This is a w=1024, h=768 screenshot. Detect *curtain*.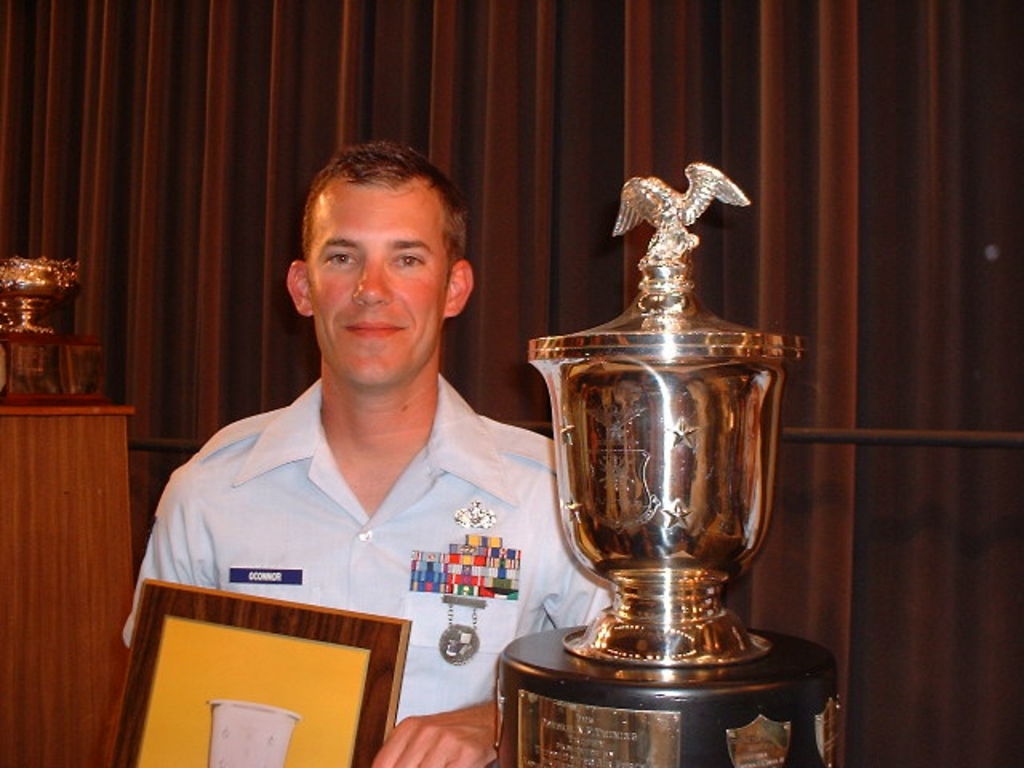
x1=24, y1=0, x2=1005, y2=754.
